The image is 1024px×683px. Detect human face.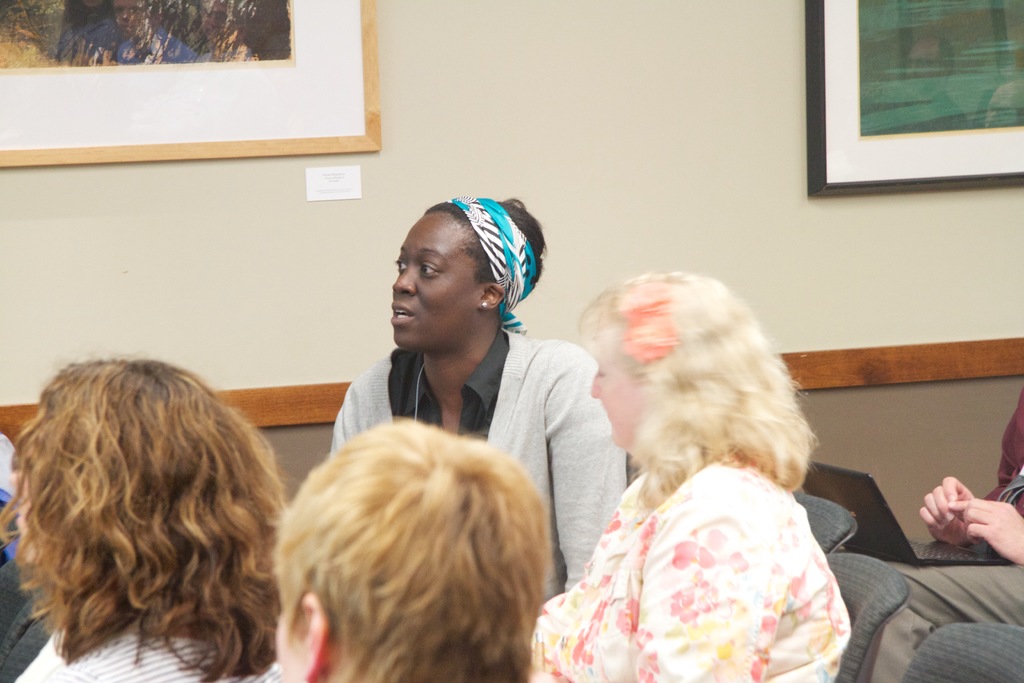
Detection: pyautogui.locateOnScreen(8, 441, 55, 563).
